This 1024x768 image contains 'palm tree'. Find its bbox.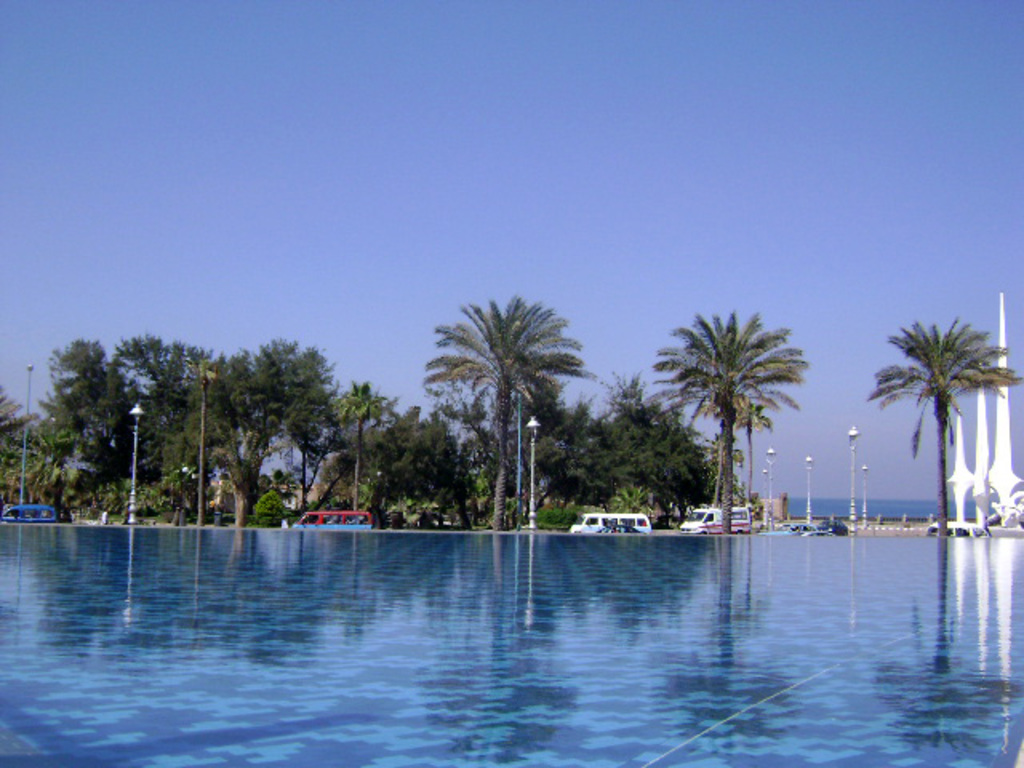
pyautogui.locateOnScreen(437, 387, 491, 544).
